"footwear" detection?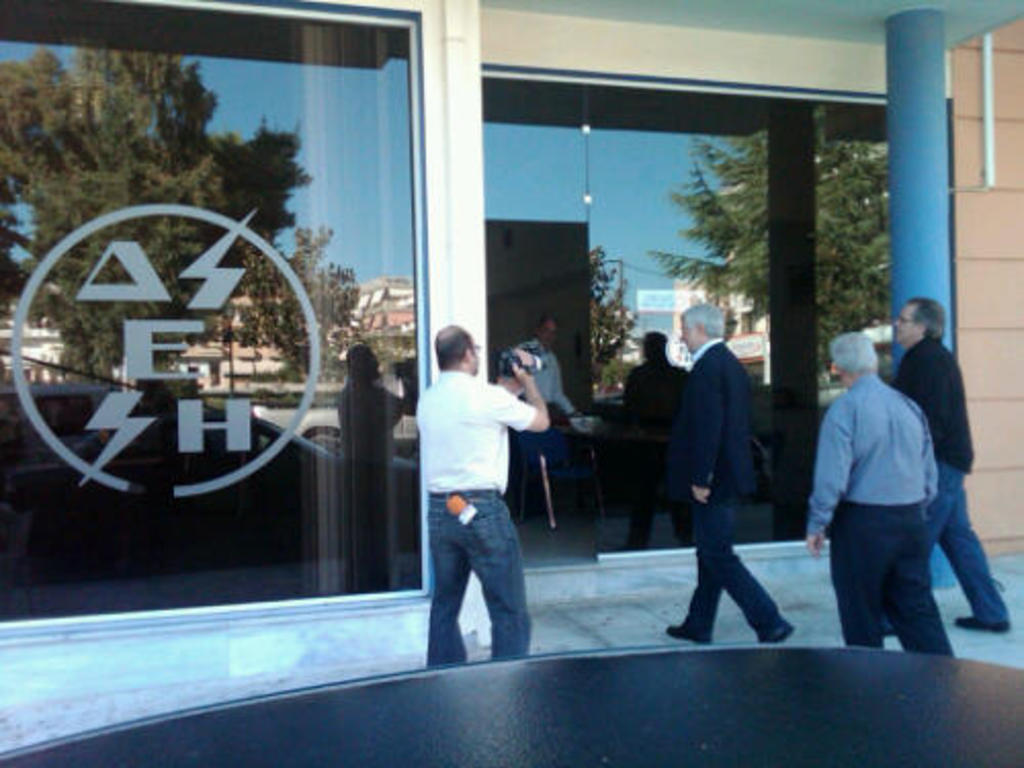
crop(666, 621, 715, 647)
